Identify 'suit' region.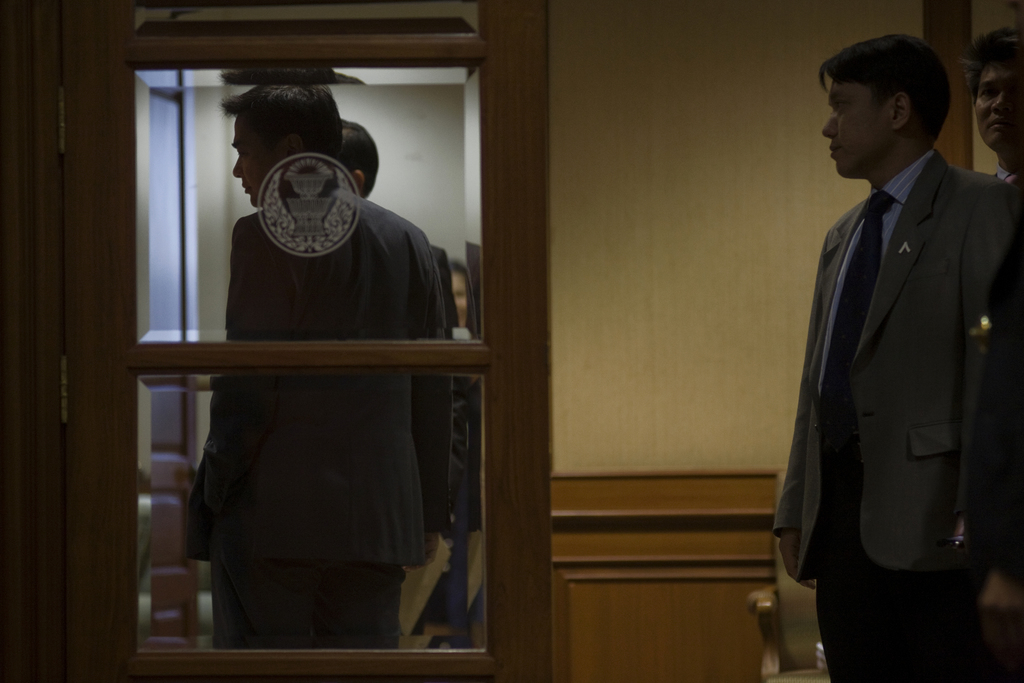
Region: 785 67 1013 654.
